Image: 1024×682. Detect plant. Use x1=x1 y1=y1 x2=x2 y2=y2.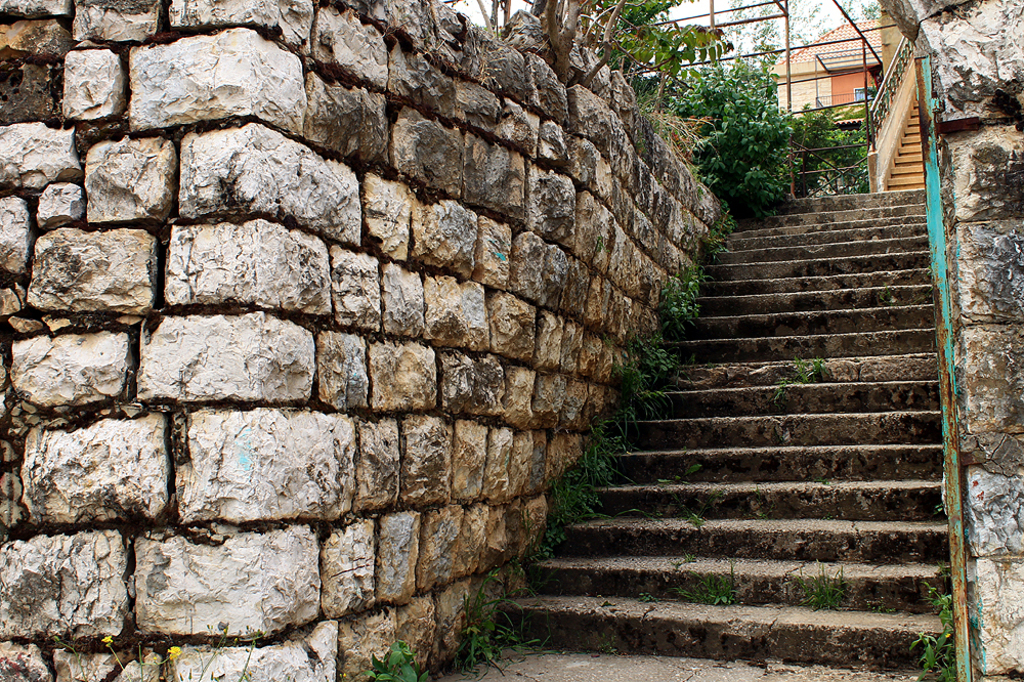
x1=638 y1=589 x2=660 y2=605.
